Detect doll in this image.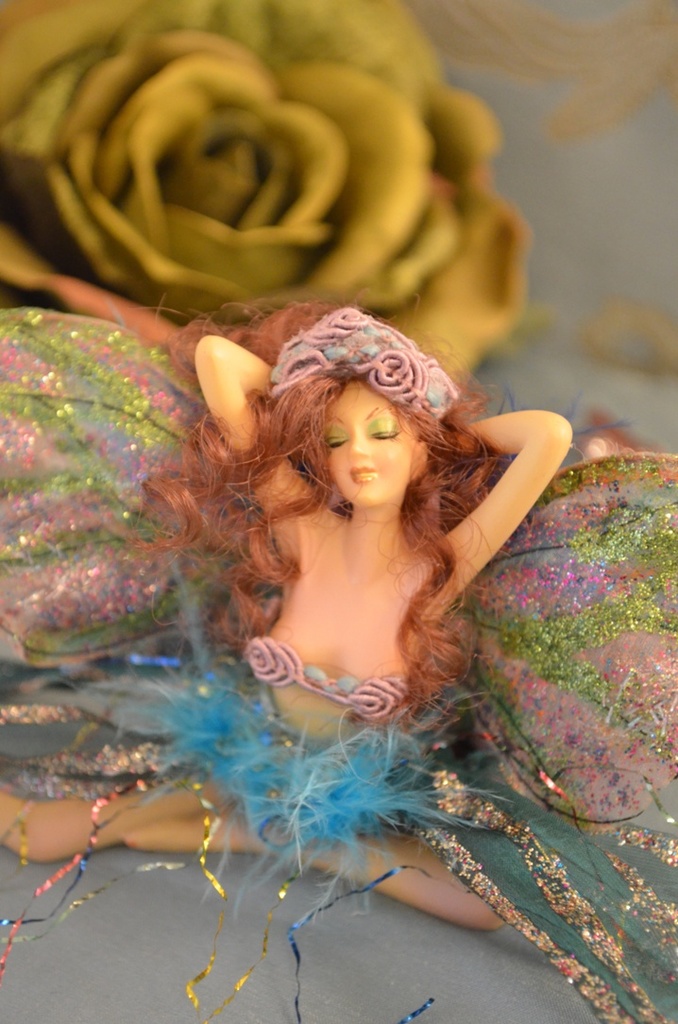
Detection: bbox=(111, 275, 604, 941).
